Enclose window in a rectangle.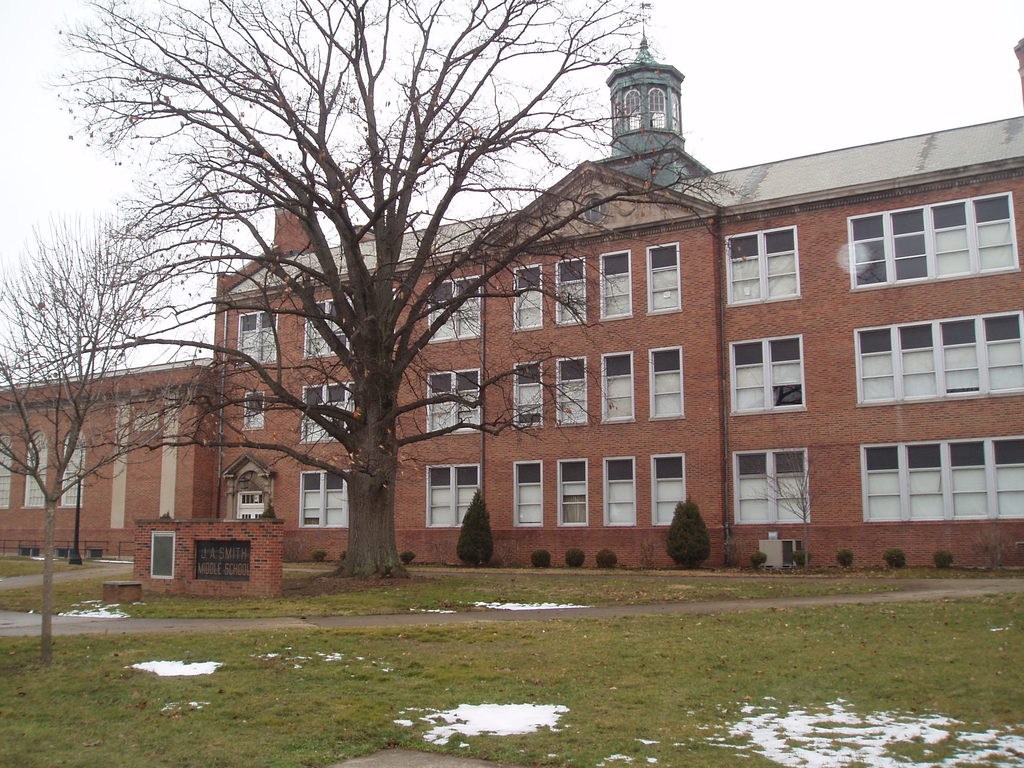
603 452 637 526.
